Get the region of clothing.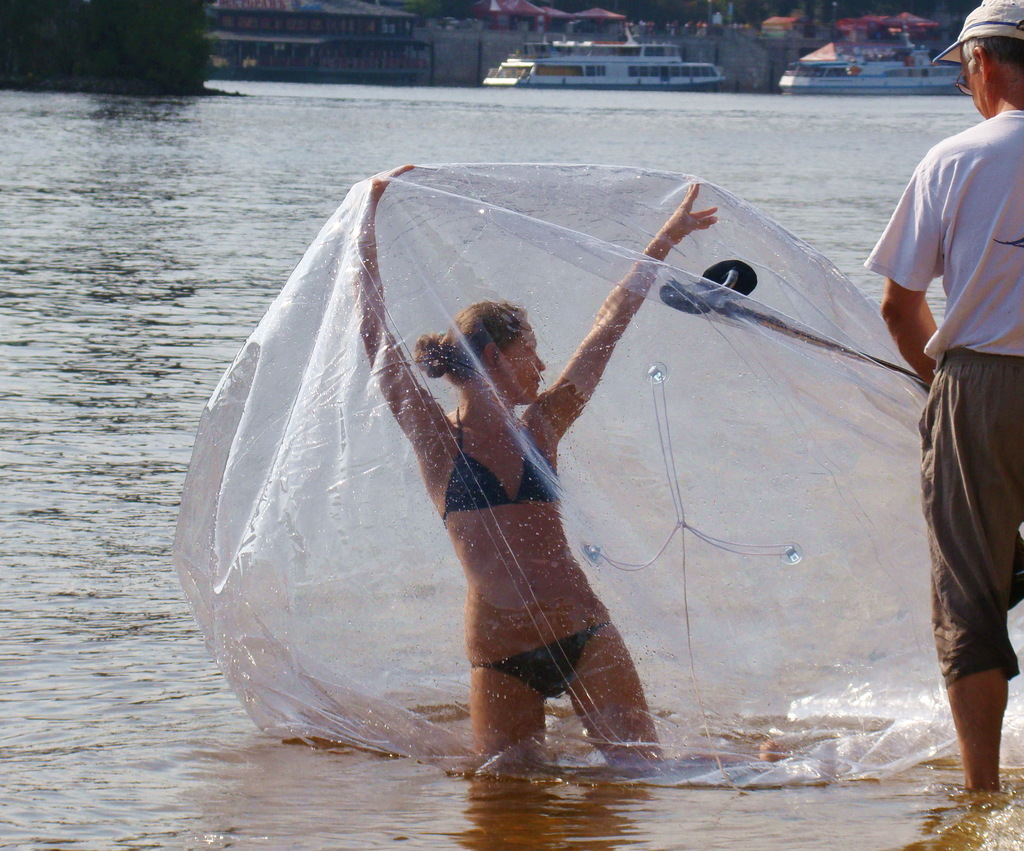
(435, 382, 607, 713).
